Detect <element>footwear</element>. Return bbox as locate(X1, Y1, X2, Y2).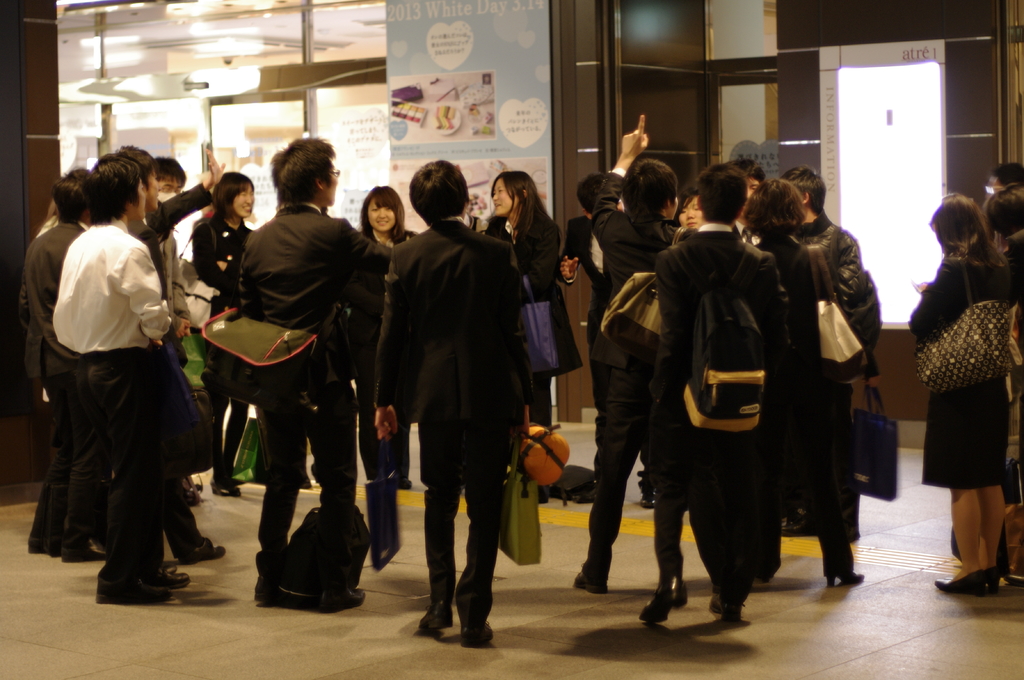
locate(637, 576, 691, 628).
